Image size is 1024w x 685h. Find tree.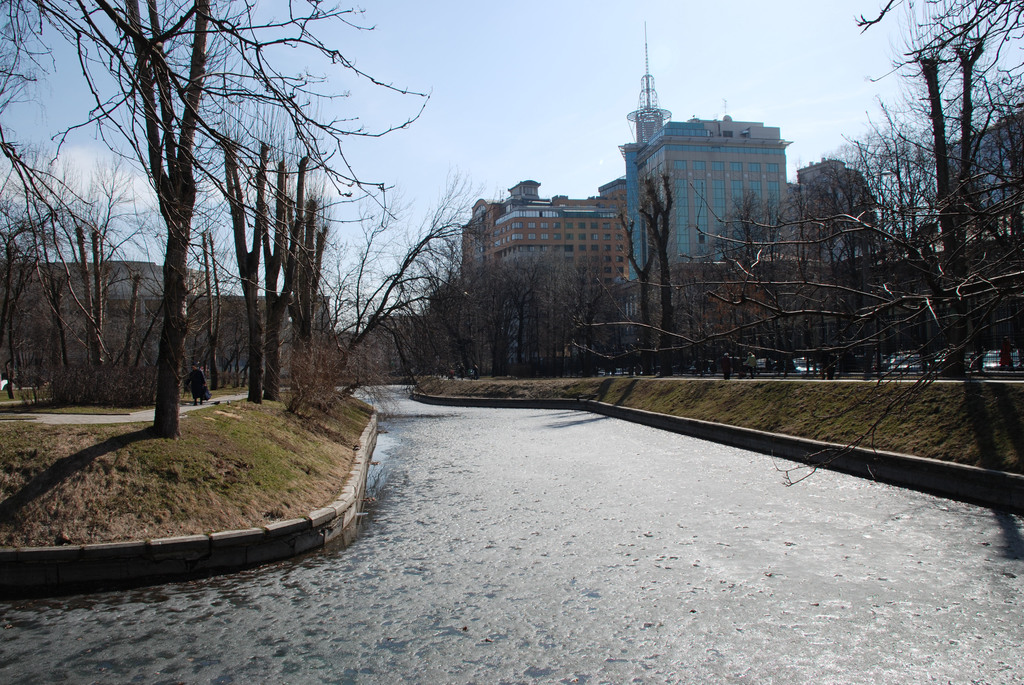
bbox(384, 236, 572, 388).
